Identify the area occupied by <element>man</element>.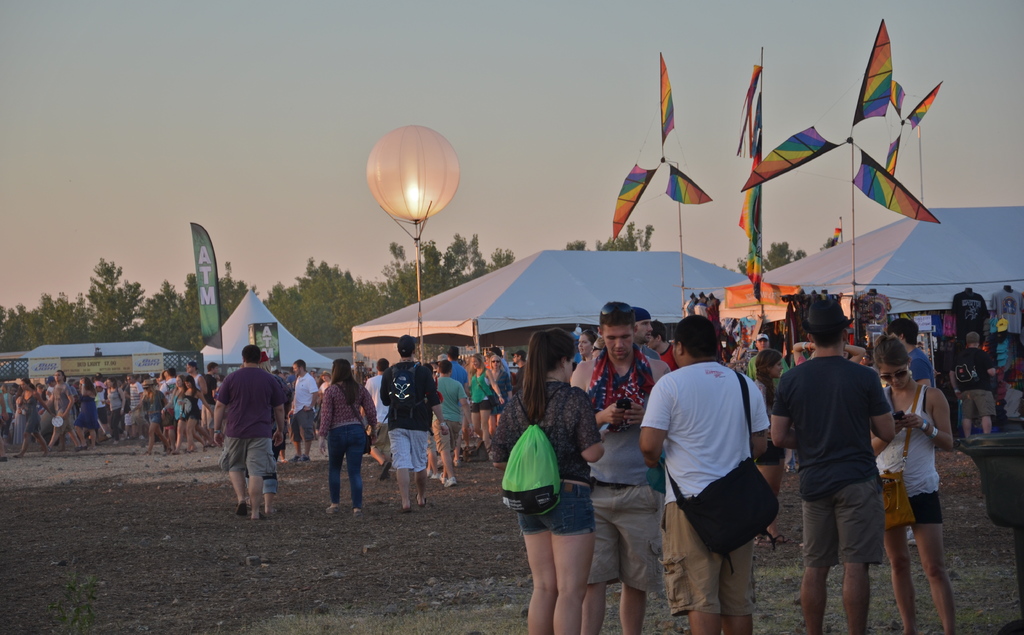
Area: 949, 330, 998, 434.
